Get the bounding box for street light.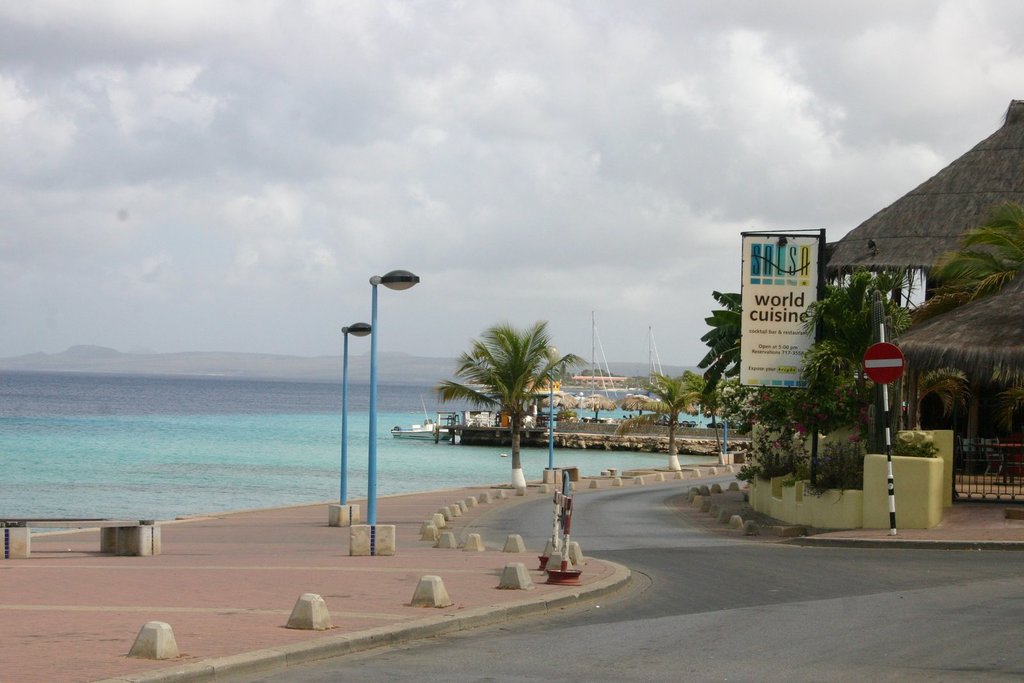
bbox(325, 312, 374, 524).
